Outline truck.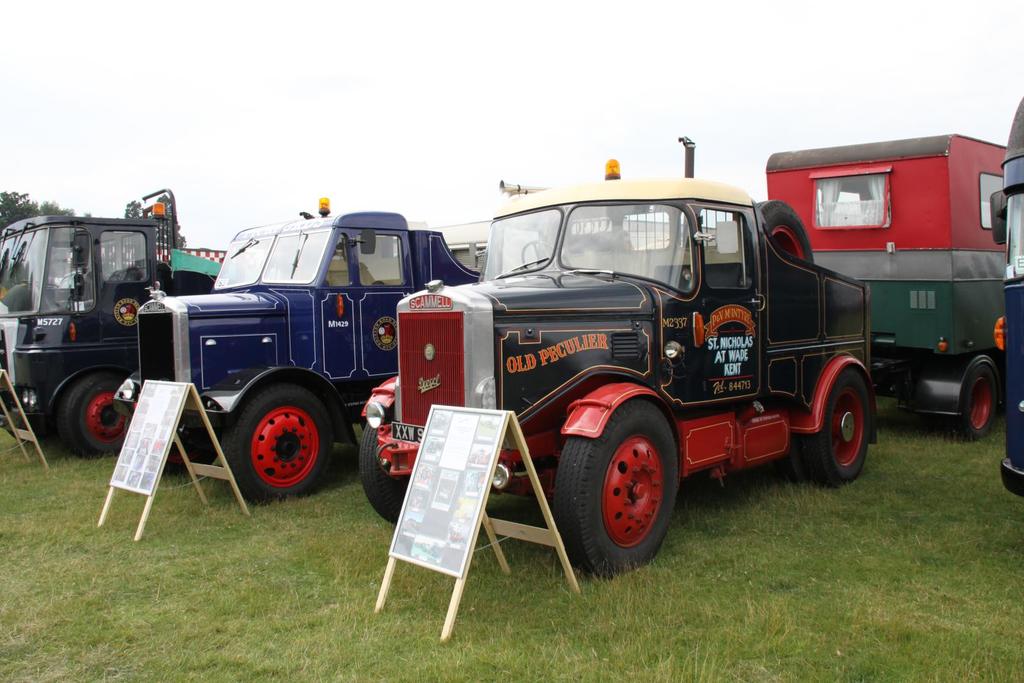
Outline: x1=995, y1=110, x2=1023, y2=509.
